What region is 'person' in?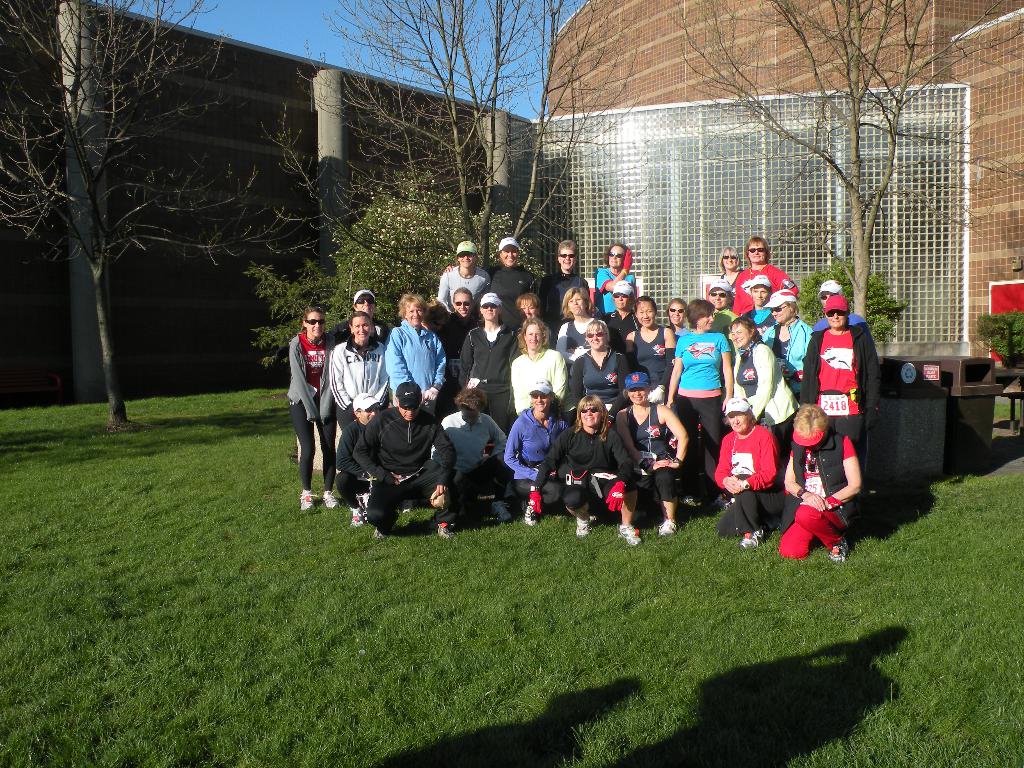
(x1=708, y1=282, x2=735, y2=332).
